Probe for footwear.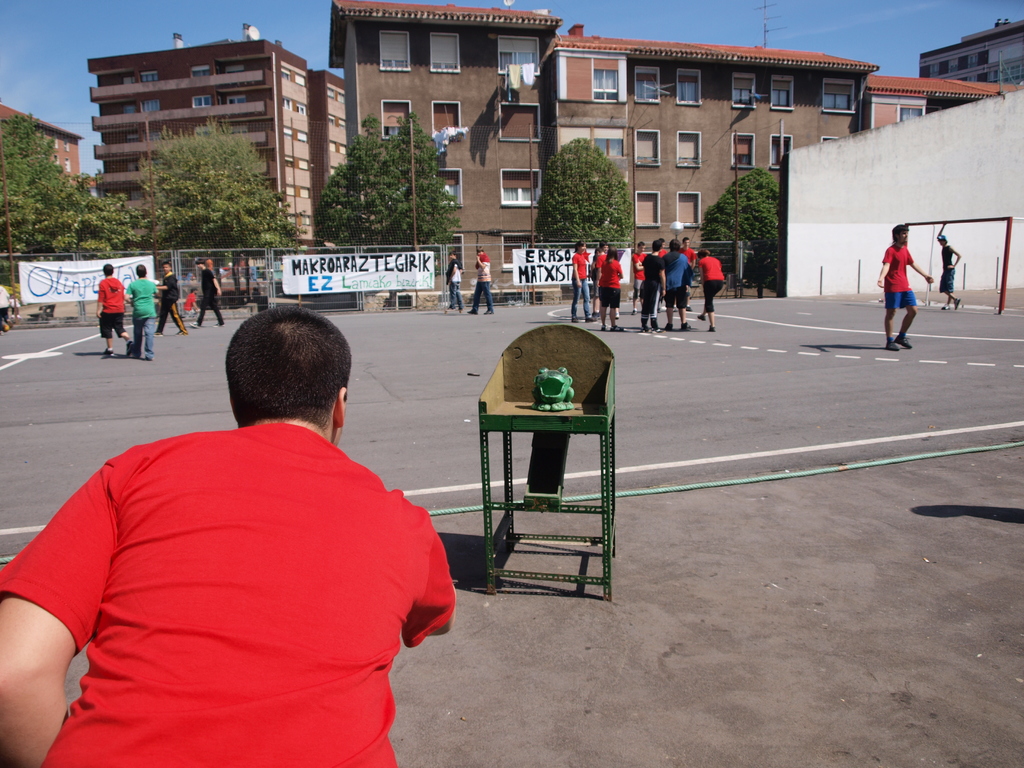
Probe result: bbox=(611, 323, 625, 332).
